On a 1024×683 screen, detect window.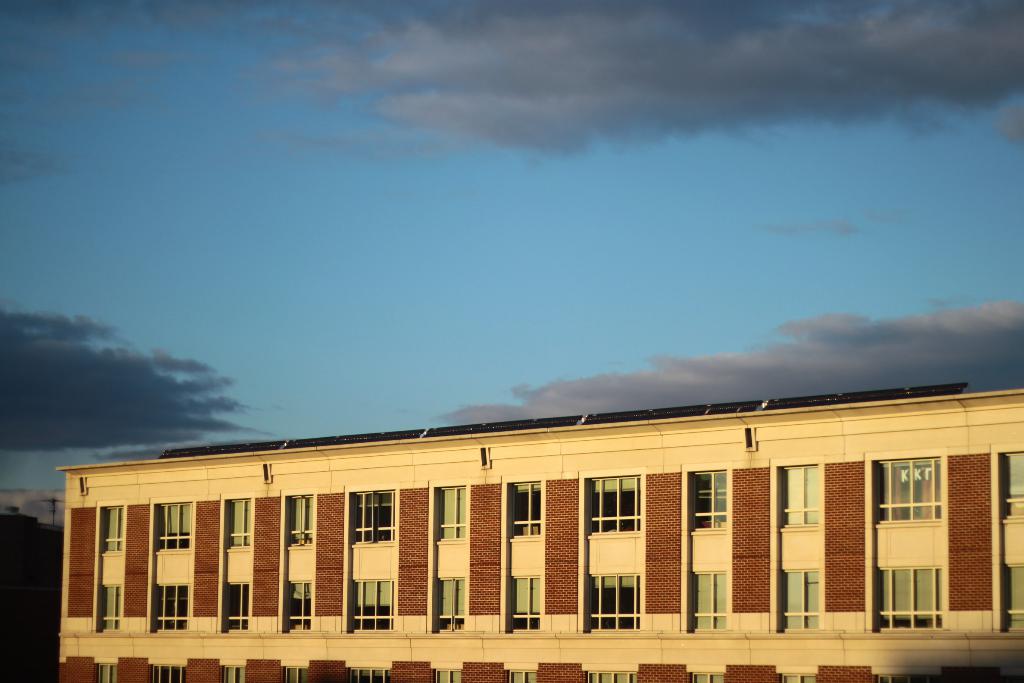
x1=591 y1=570 x2=644 y2=635.
